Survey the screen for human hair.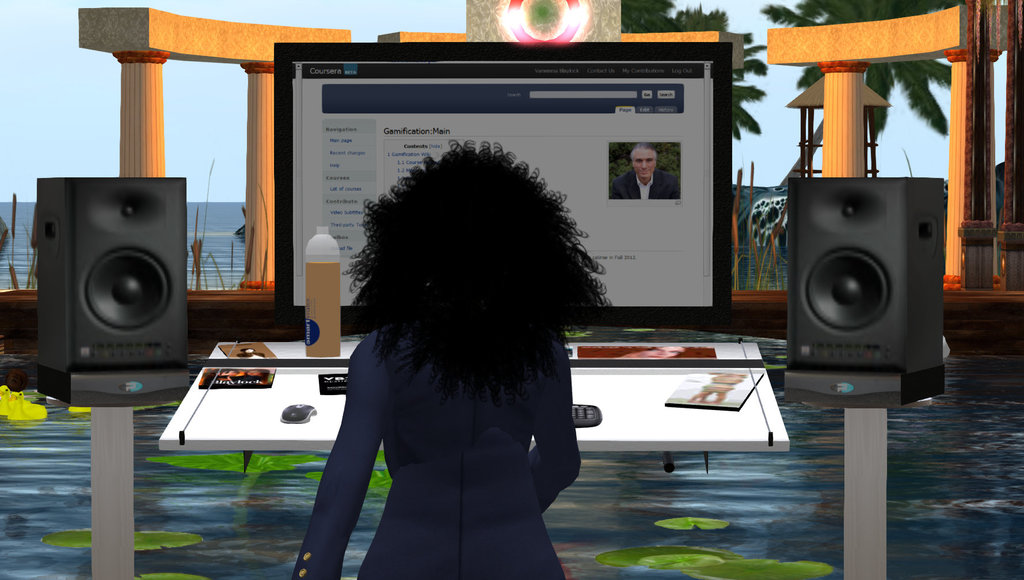
Survey found: detection(331, 111, 613, 409).
